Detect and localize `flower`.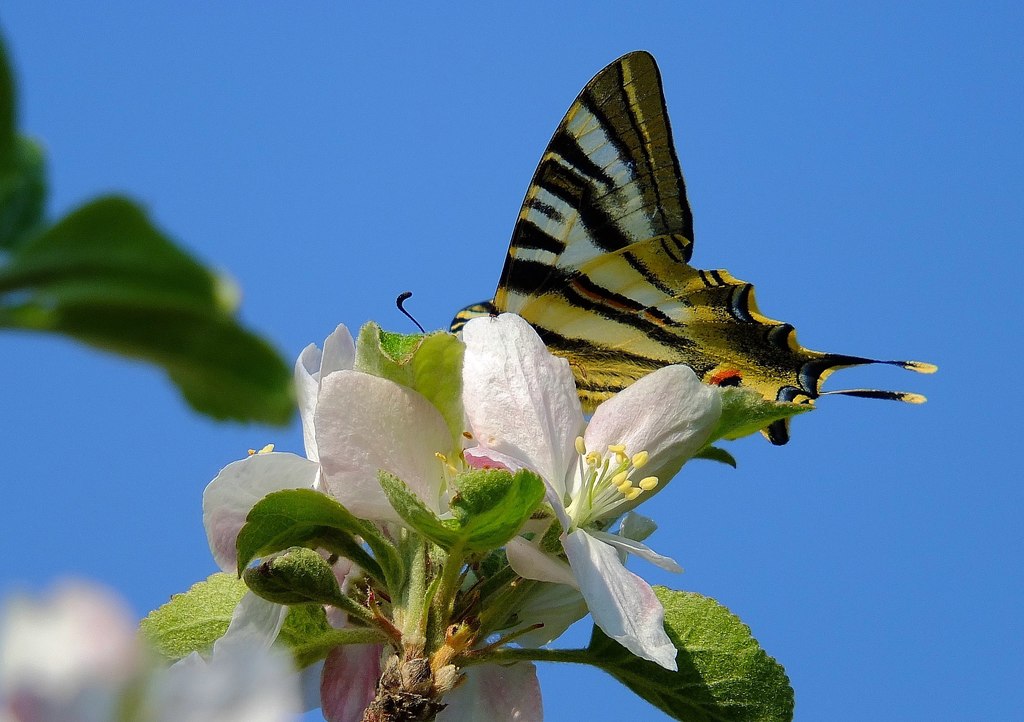
Localized at (452,309,716,680).
